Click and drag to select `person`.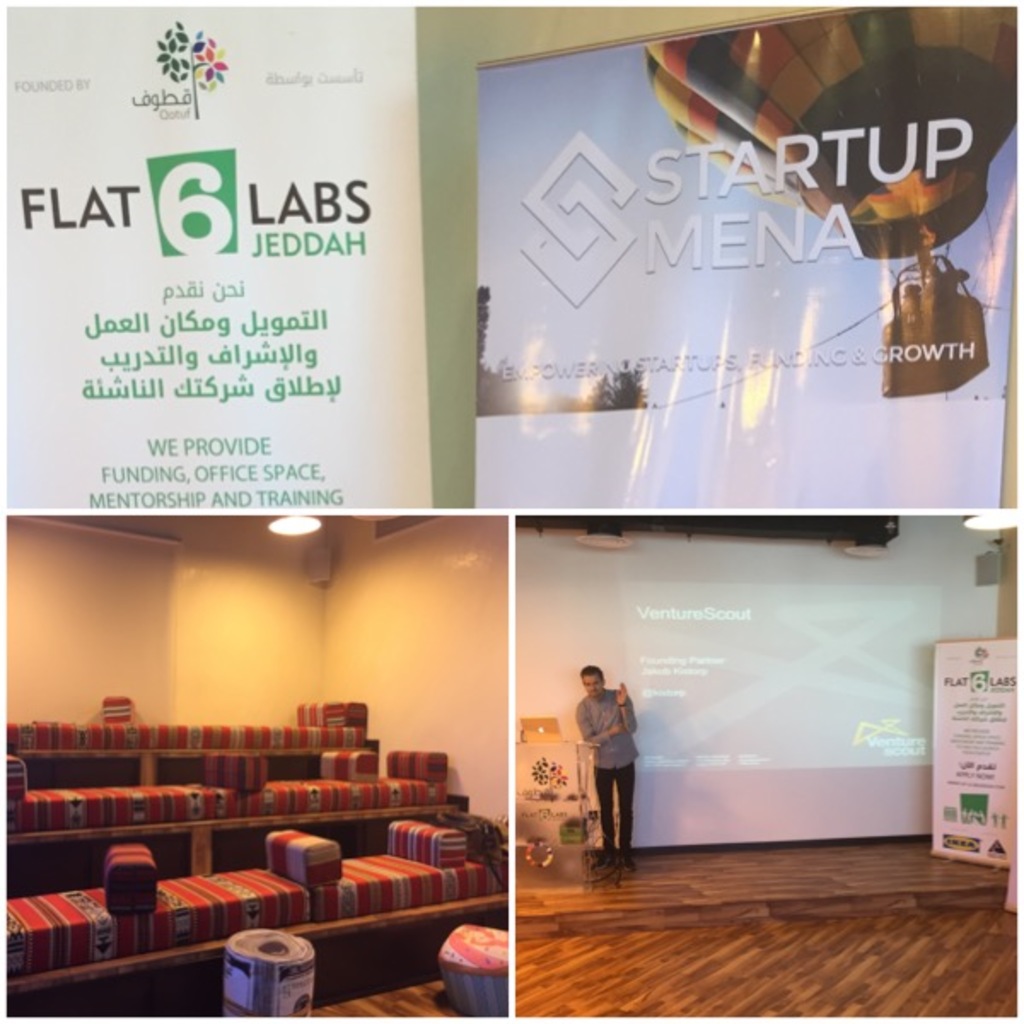
Selection: <region>572, 667, 649, 884</region>.
